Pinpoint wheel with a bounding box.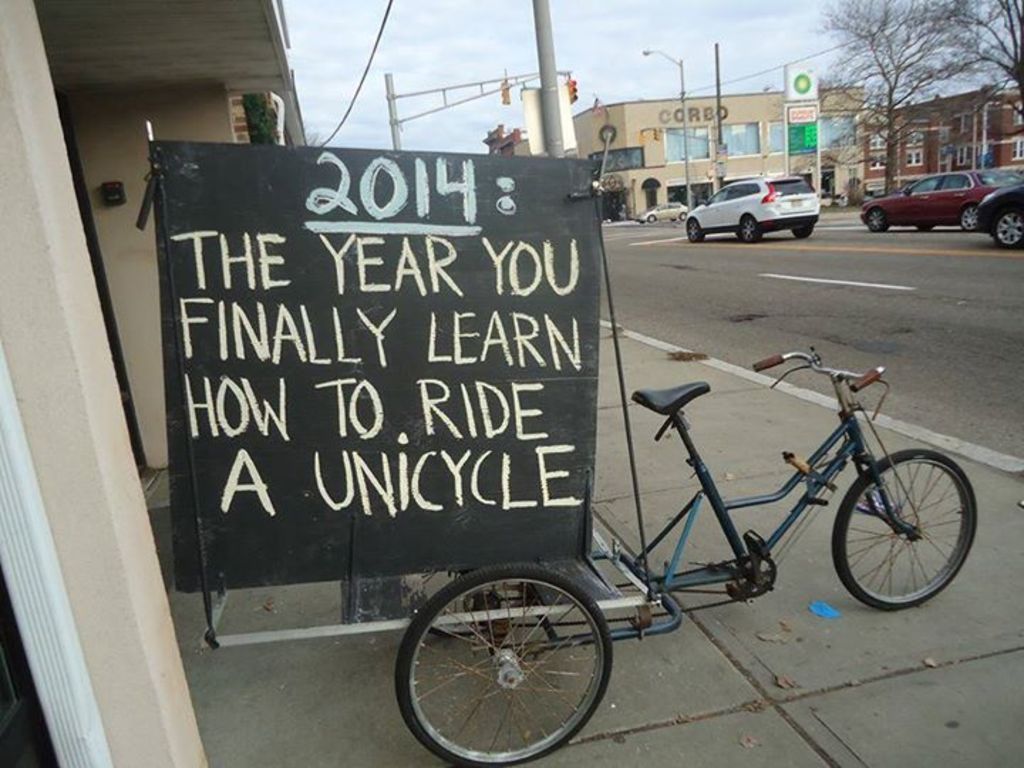
{"x1": 397, "y1": 563, "x2": 617, "y2": 767}.
